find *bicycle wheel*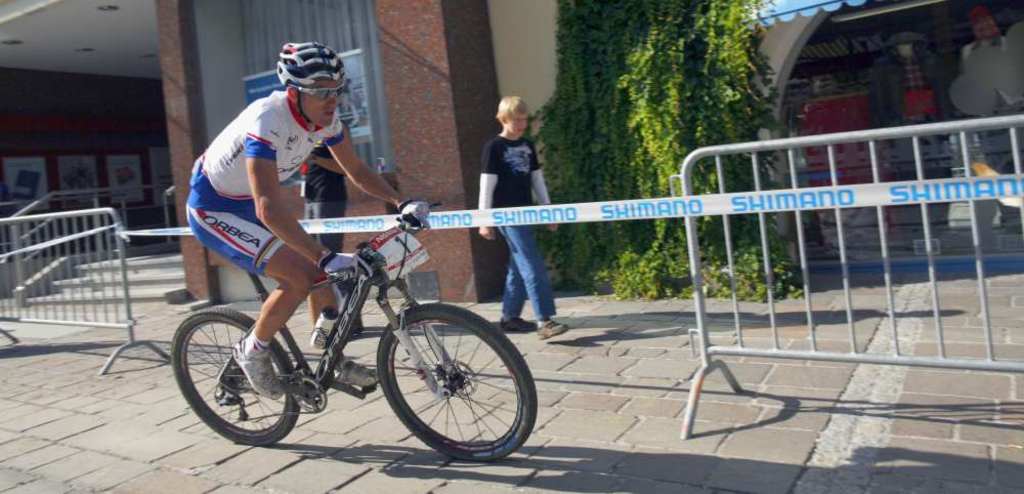
box=[369, 301, 522, 456]
